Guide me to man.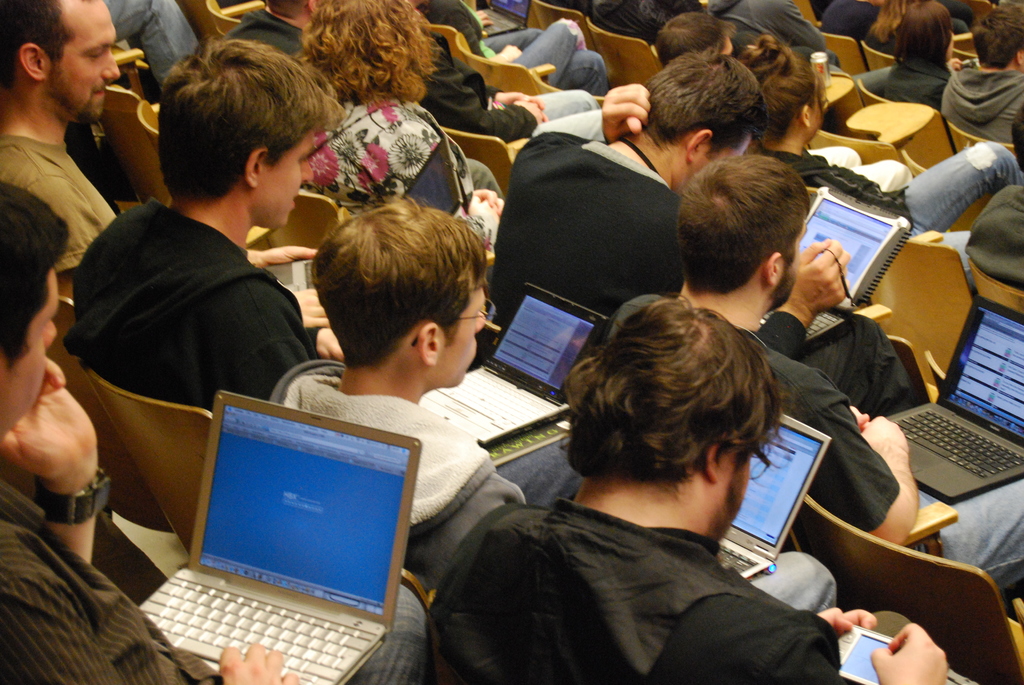
Guidance: locate(493, 49, 771, 336).
